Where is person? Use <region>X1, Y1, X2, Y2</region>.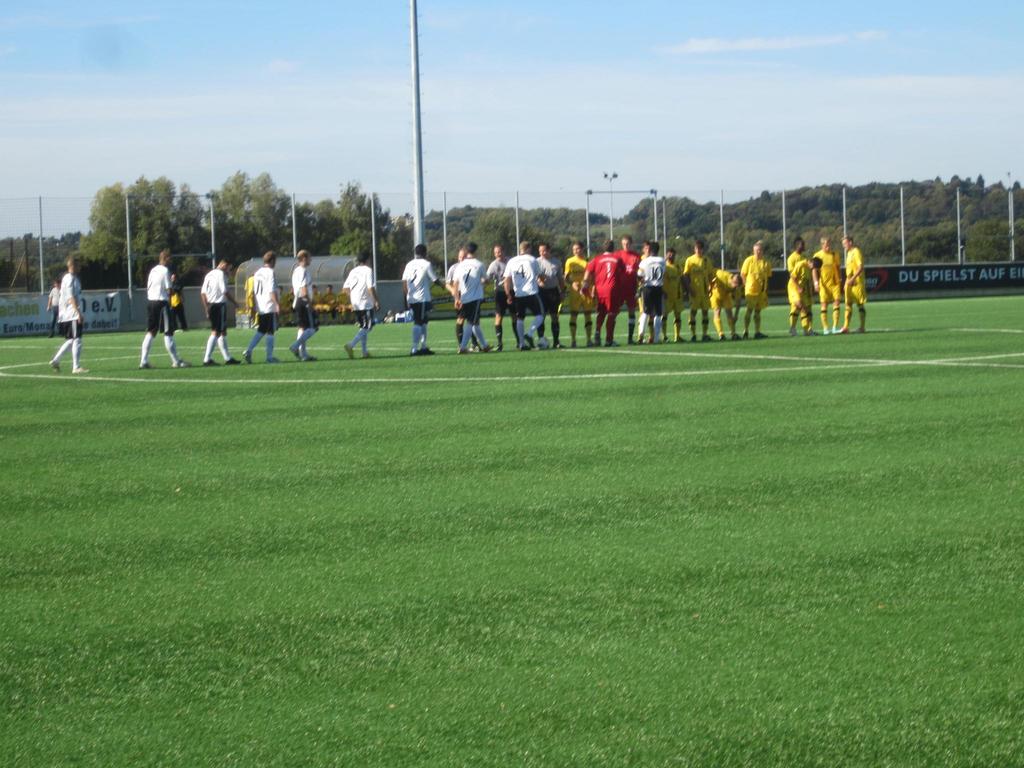
<region>198, 254, 244, 364</region>.
